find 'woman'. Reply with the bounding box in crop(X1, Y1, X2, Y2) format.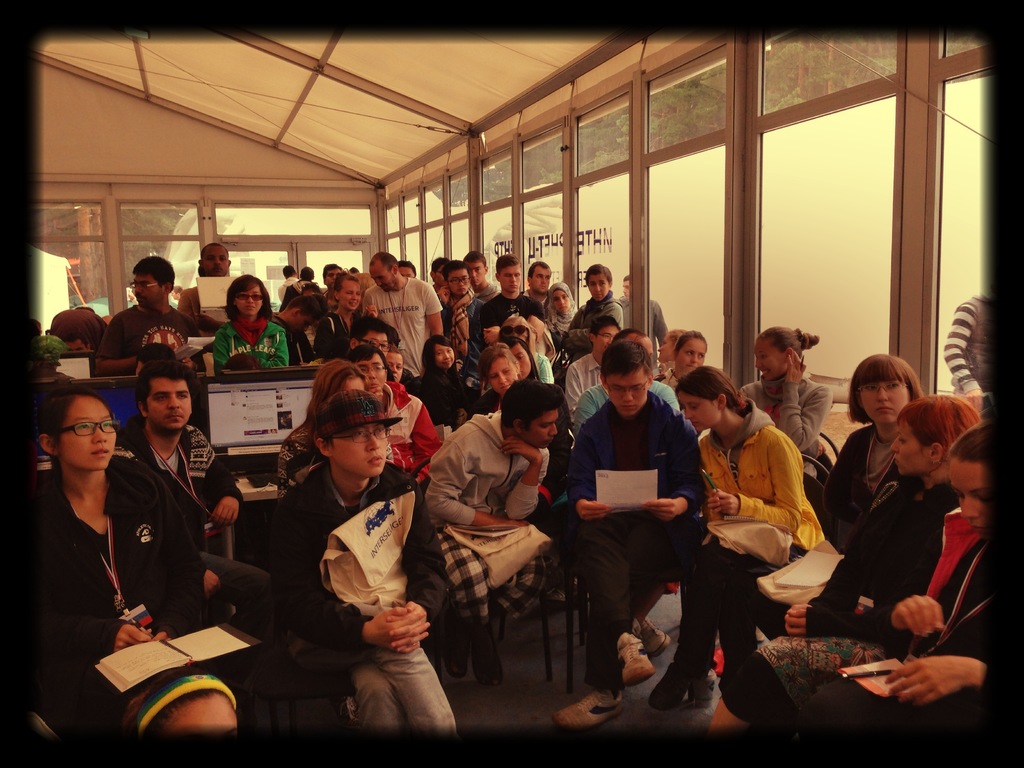
crop(468, 341, 520, 415).
